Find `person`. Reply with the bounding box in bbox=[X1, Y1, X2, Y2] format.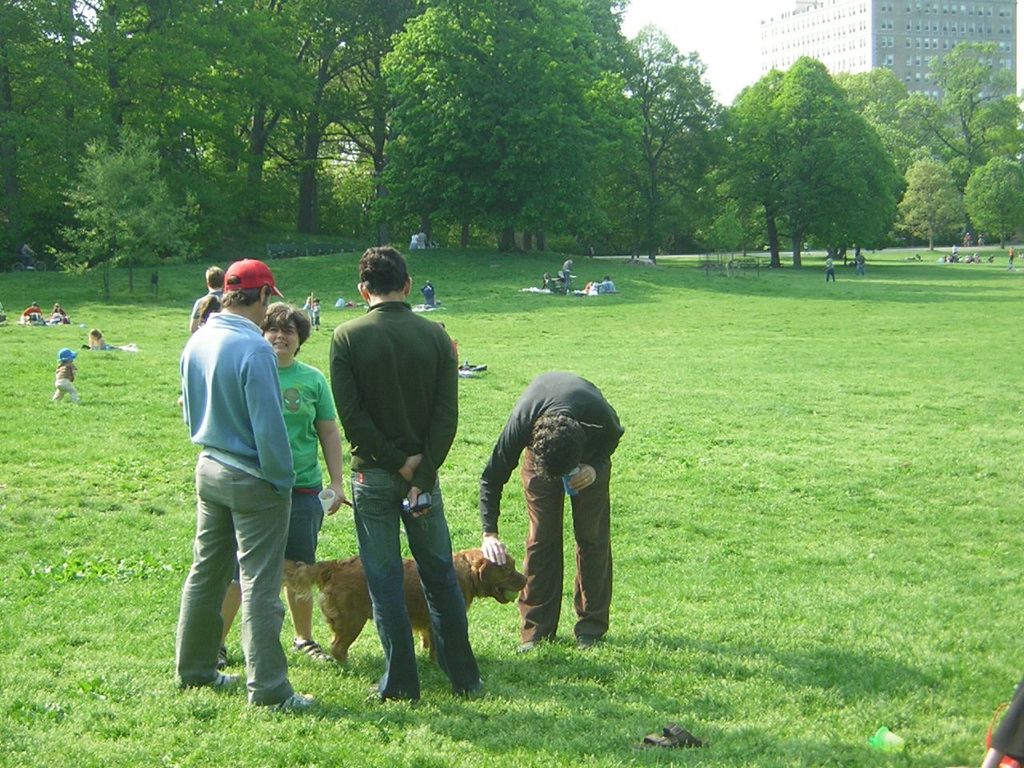
bbox=[21, 242, 37, 264].
